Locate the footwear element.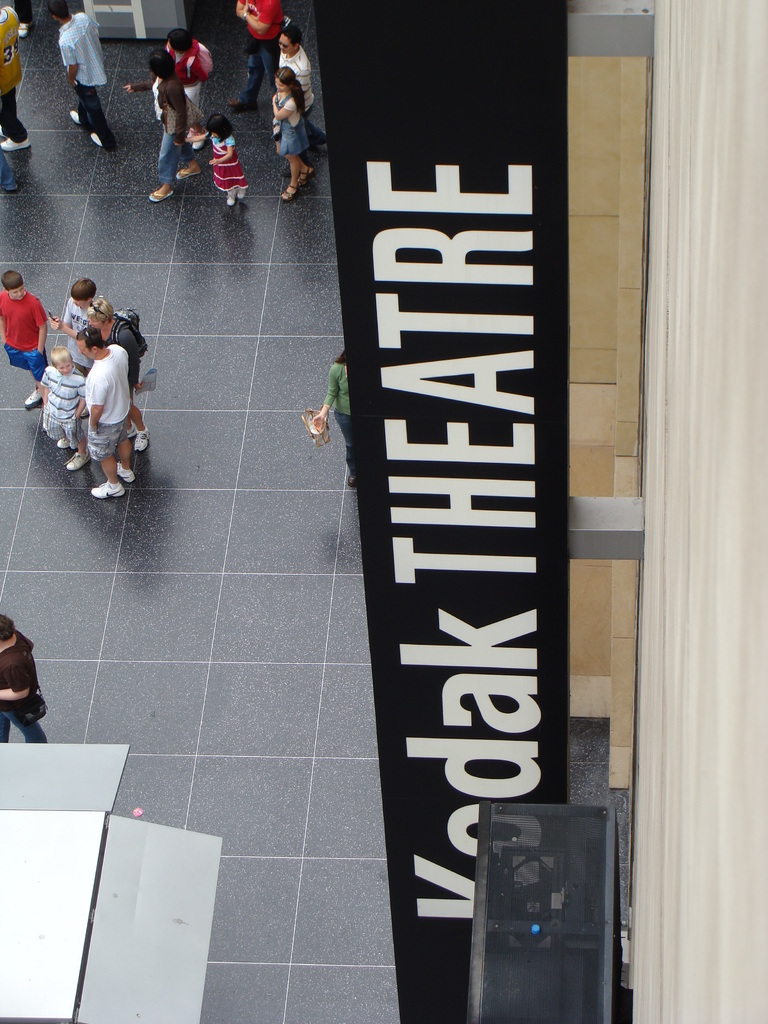
Element bbox: [117,463,135,485].
